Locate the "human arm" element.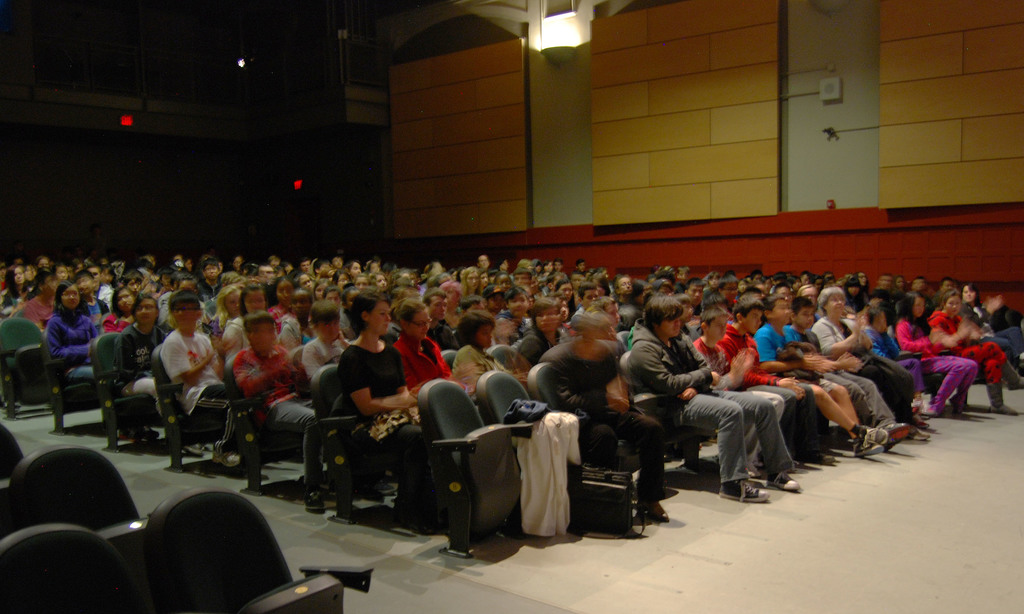
Element bbox: detection(752, 335, 803, 371).
